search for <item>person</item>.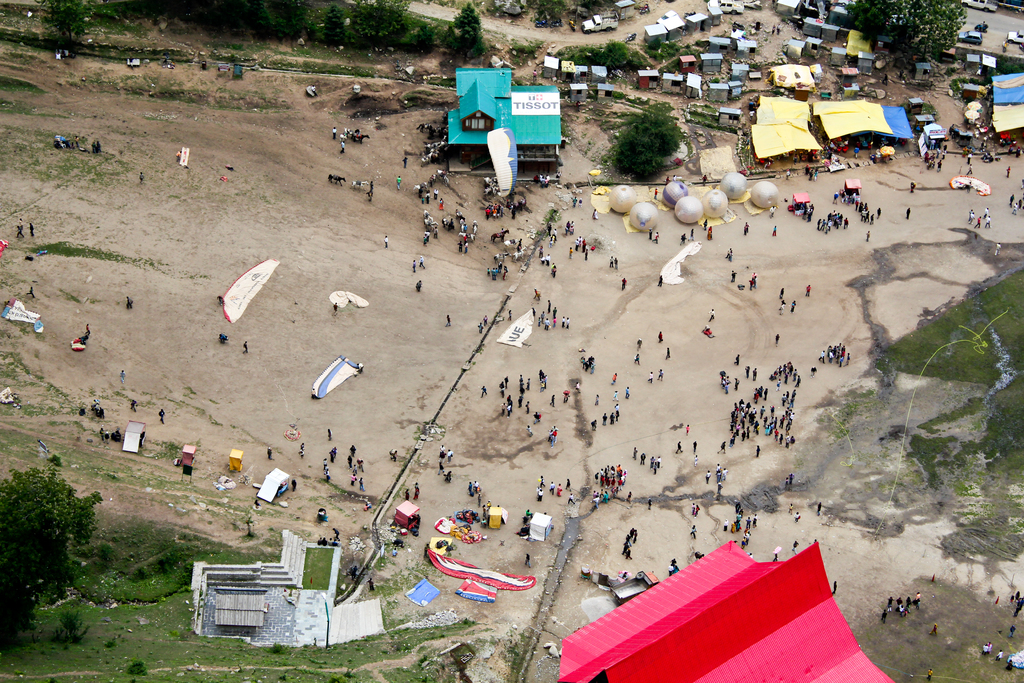
Found at {"left": 300, "top": 441, "right": 305, "bottom": 450}.
